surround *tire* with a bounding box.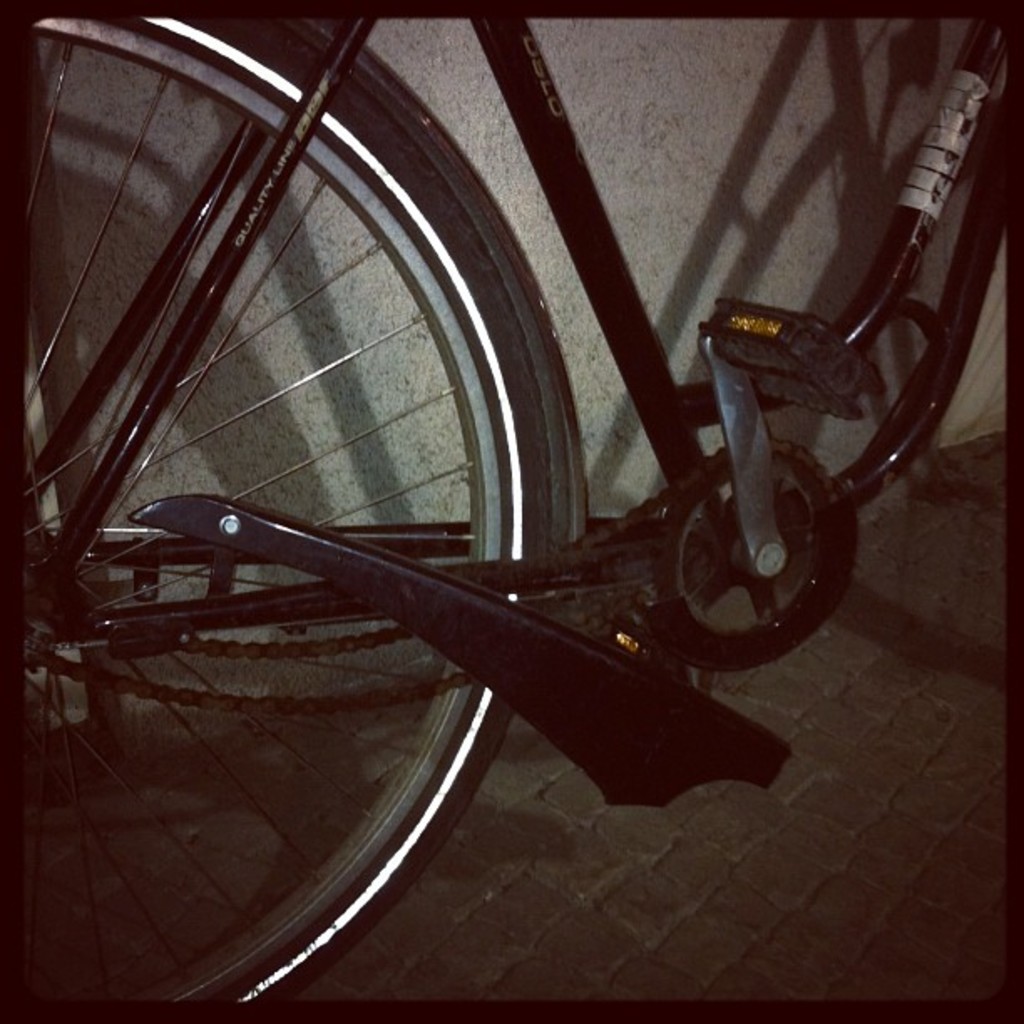
[left=0, top=5, right=586, bottom=1022].
